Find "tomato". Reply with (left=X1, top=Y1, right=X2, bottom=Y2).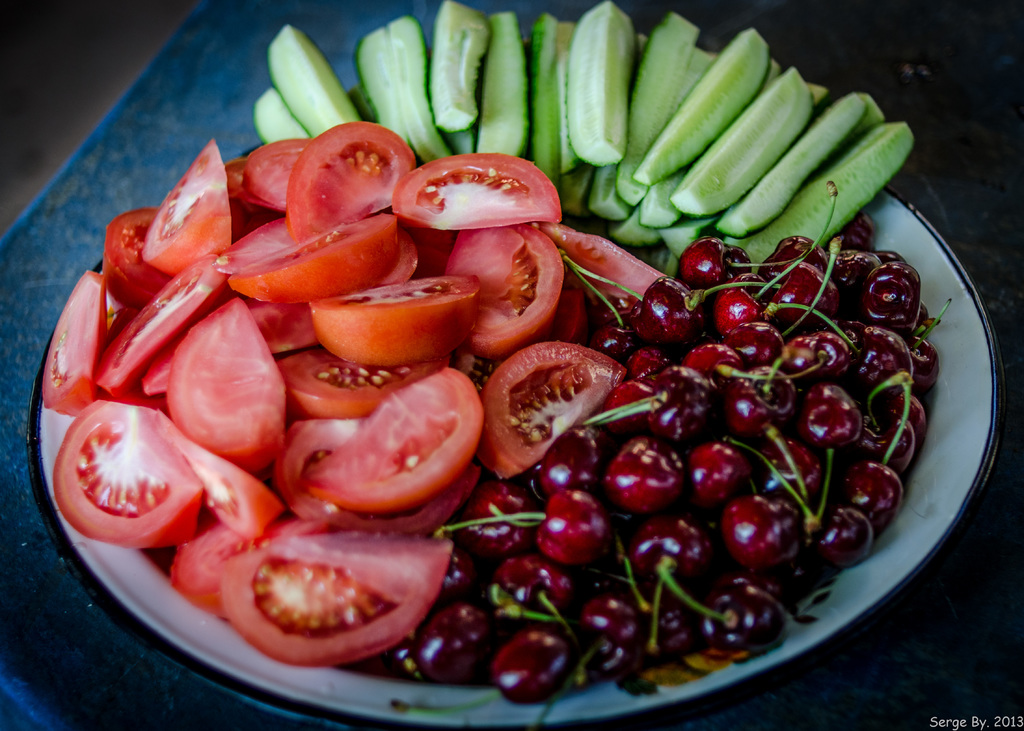
(left=165, top=291, right=285, bottom=472).
